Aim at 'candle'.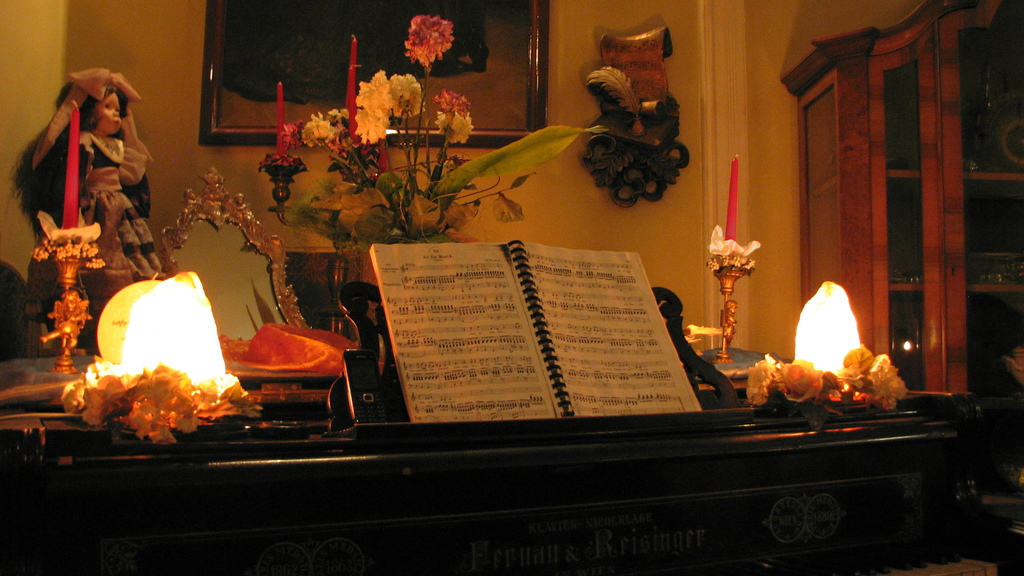
Aimed at locate(383, 137, 387, 170).
